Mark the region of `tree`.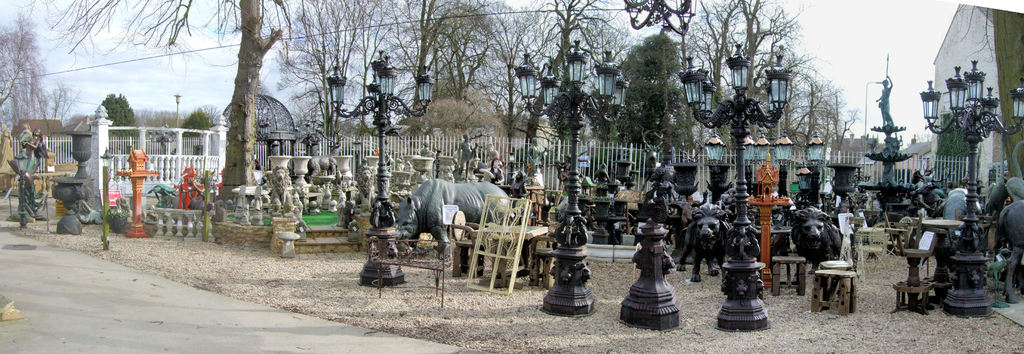
Region: bbox(503, 0, 639, 158).
